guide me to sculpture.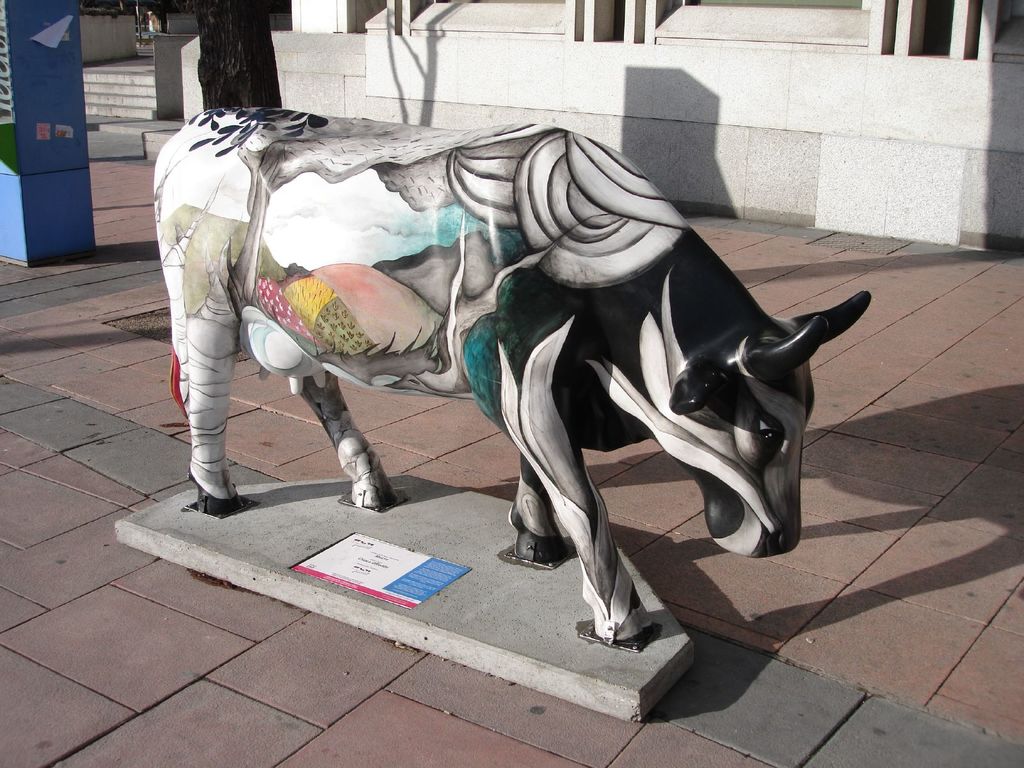
Guidance: (left=152, top=102, right=865, bottom=641).
